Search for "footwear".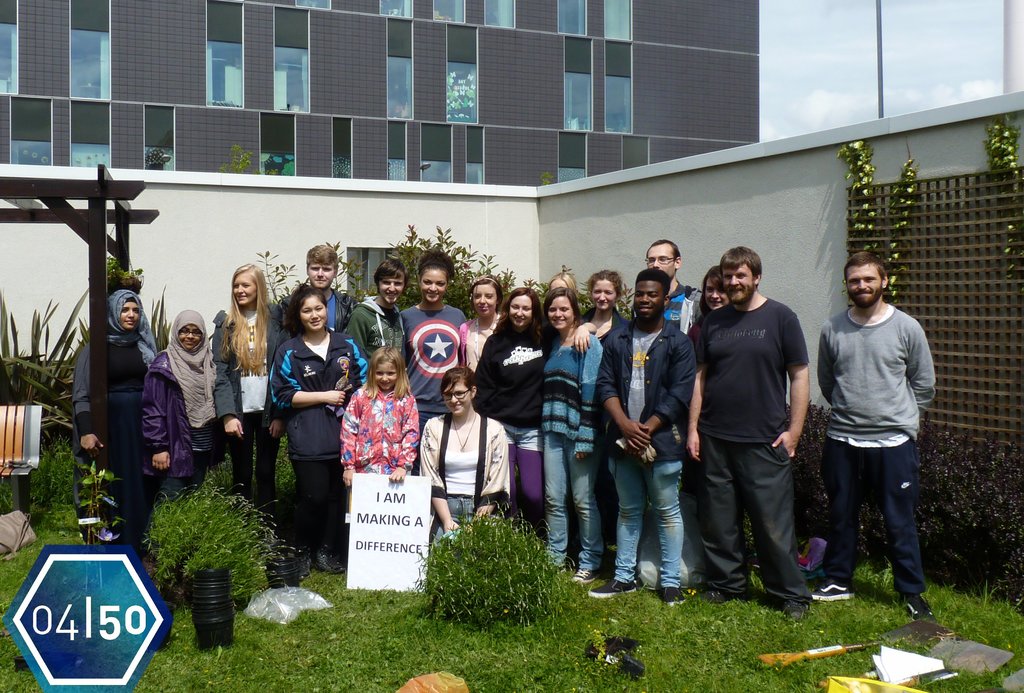
Found at 659,585,688,609.
